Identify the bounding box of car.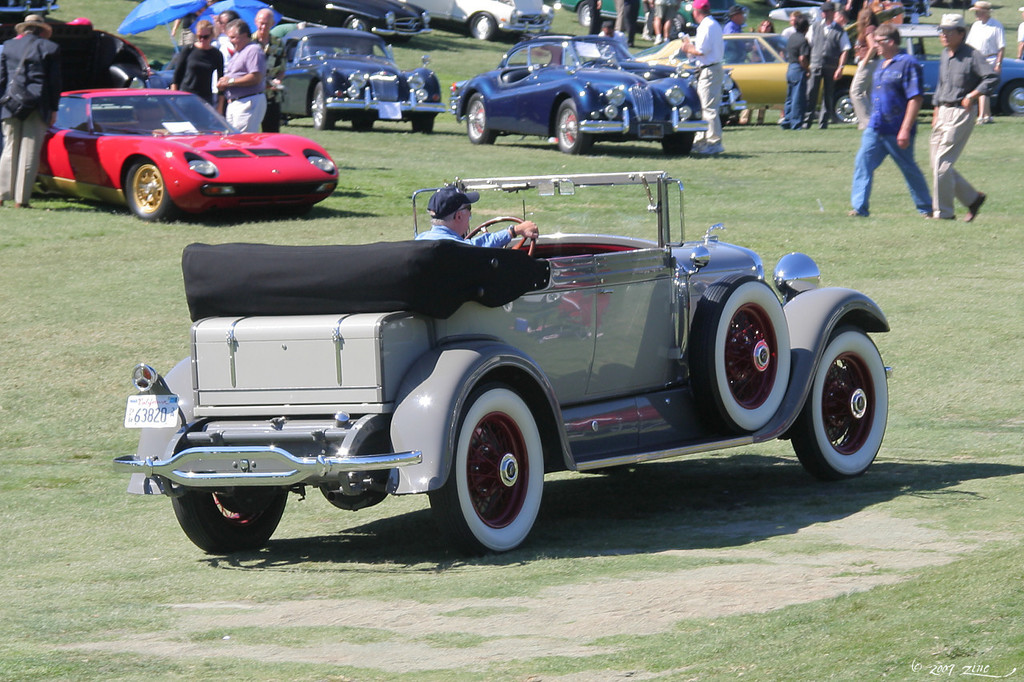
{"x1": 416, "y1": 0, "x2": 558, "y2": 39}.
